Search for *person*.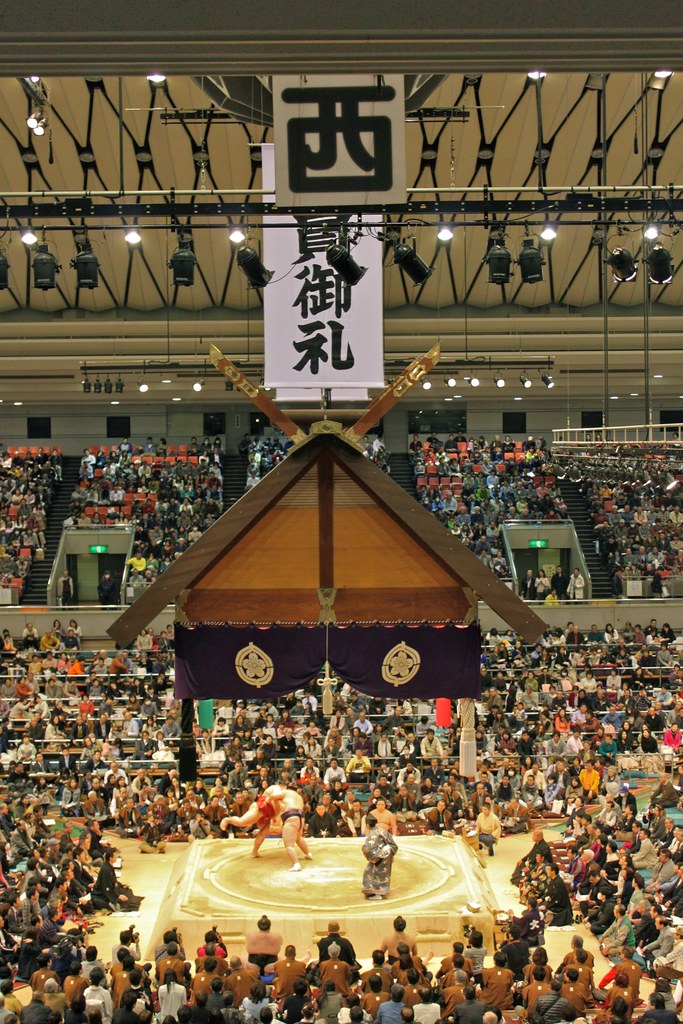
Found at 459/929/478/961.
